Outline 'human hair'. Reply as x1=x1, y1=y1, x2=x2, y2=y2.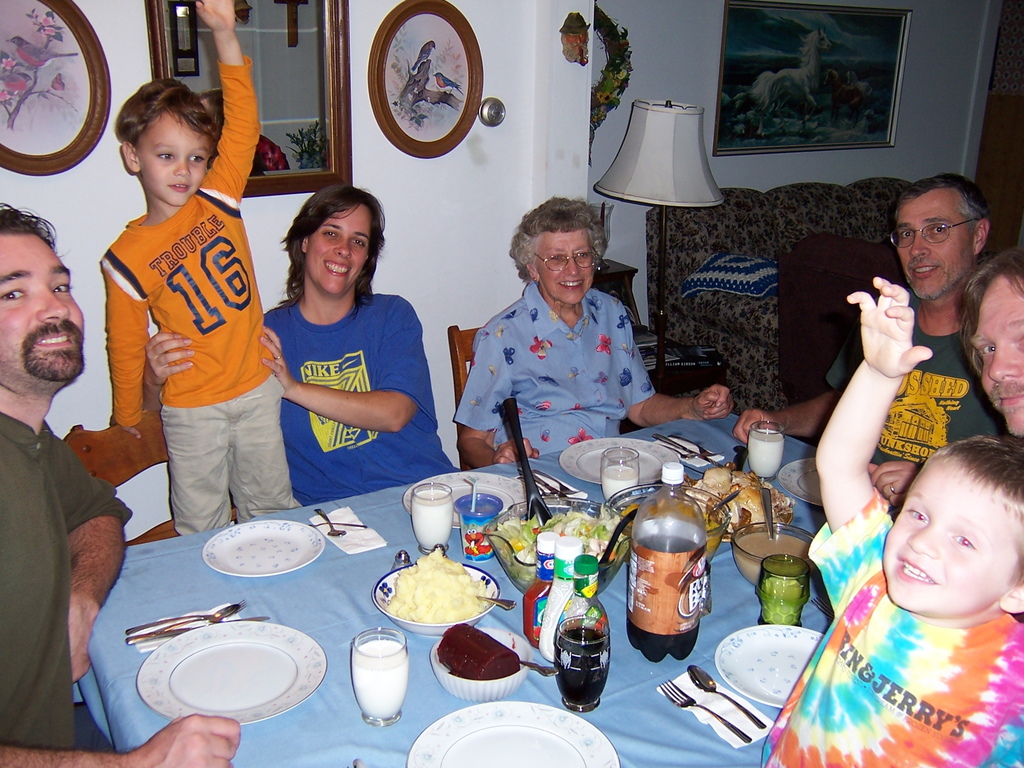
x1=954, y1=245, x2=1023, y2=380.
